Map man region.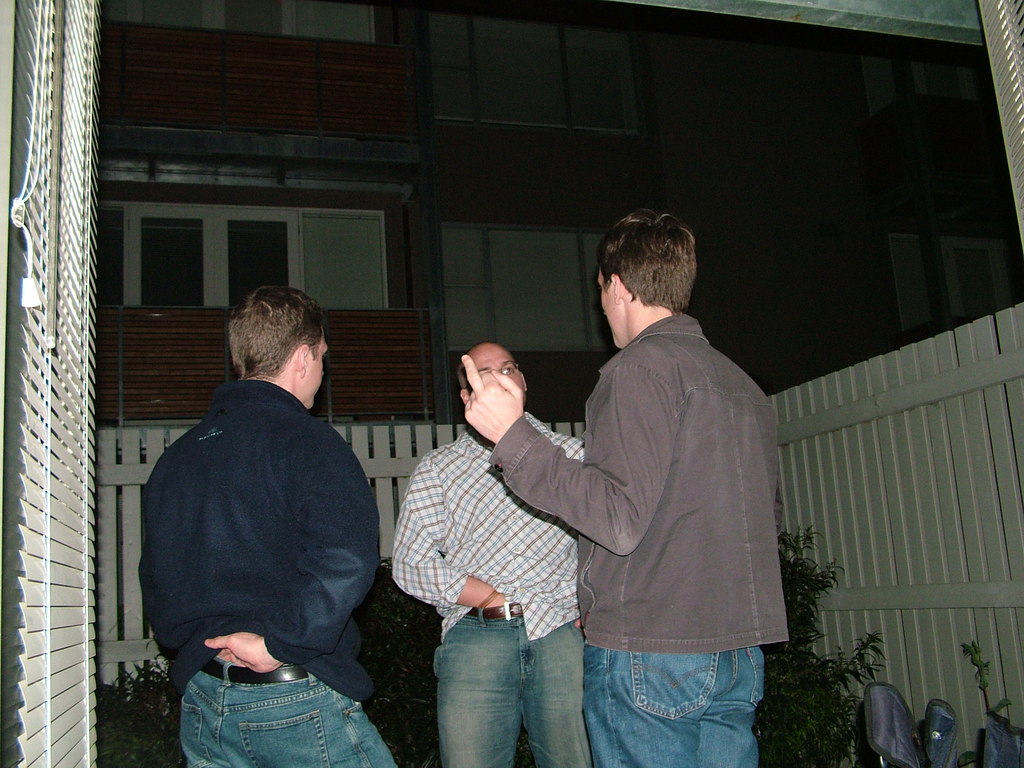
Mapped to 122/245/398/767.
